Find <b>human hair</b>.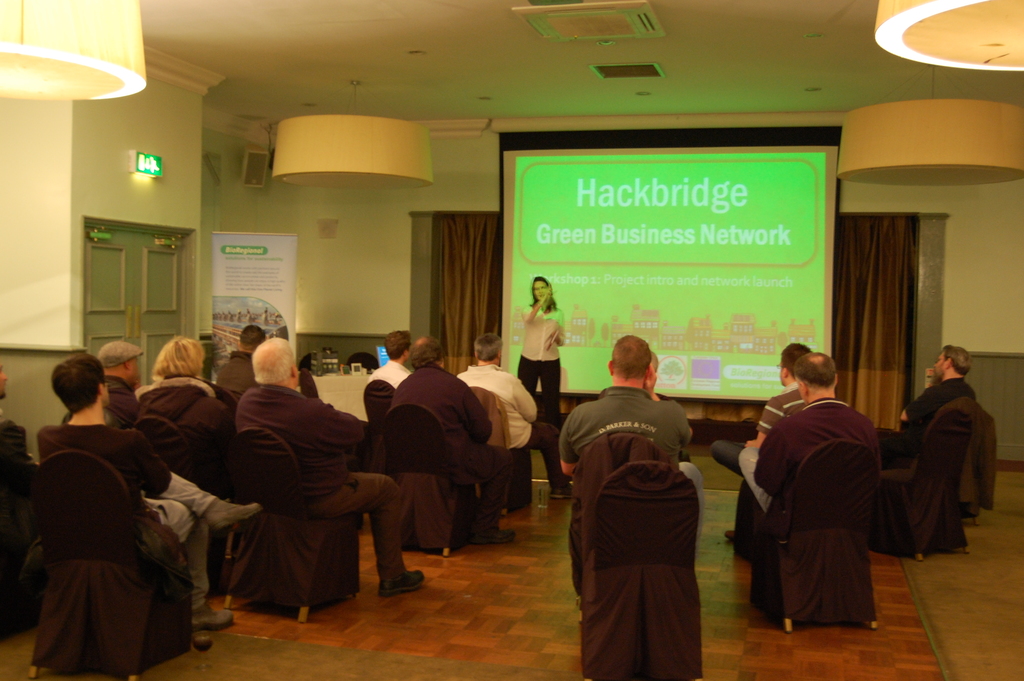
[left=781, top=342, right=812, bottom=384].
